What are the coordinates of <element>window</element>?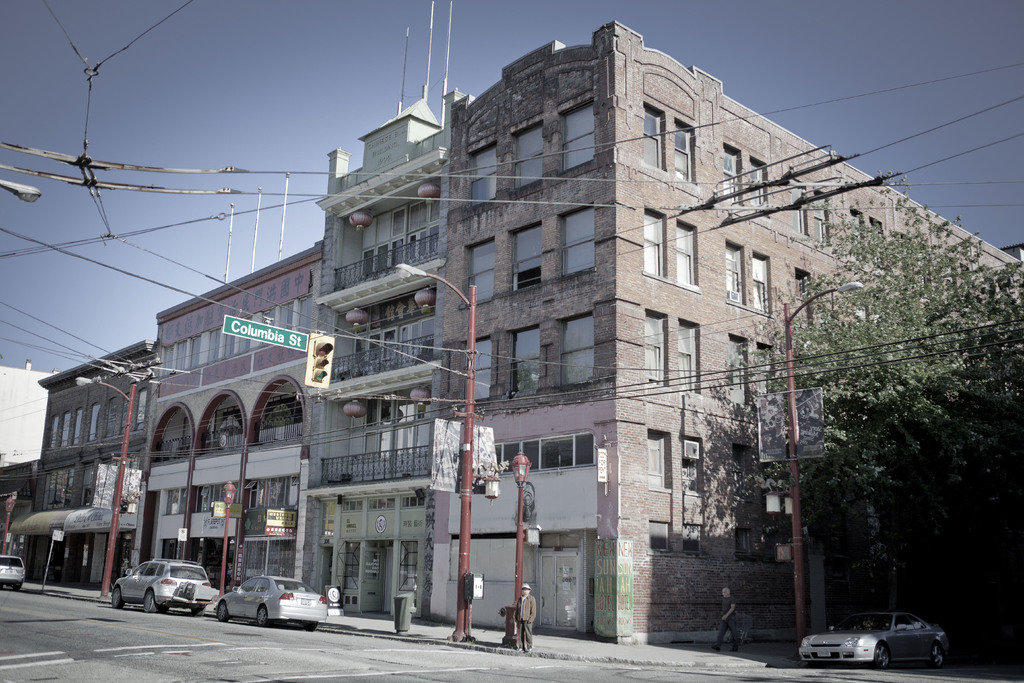
(x1=643, y1=207, x2=660, y2=279).
